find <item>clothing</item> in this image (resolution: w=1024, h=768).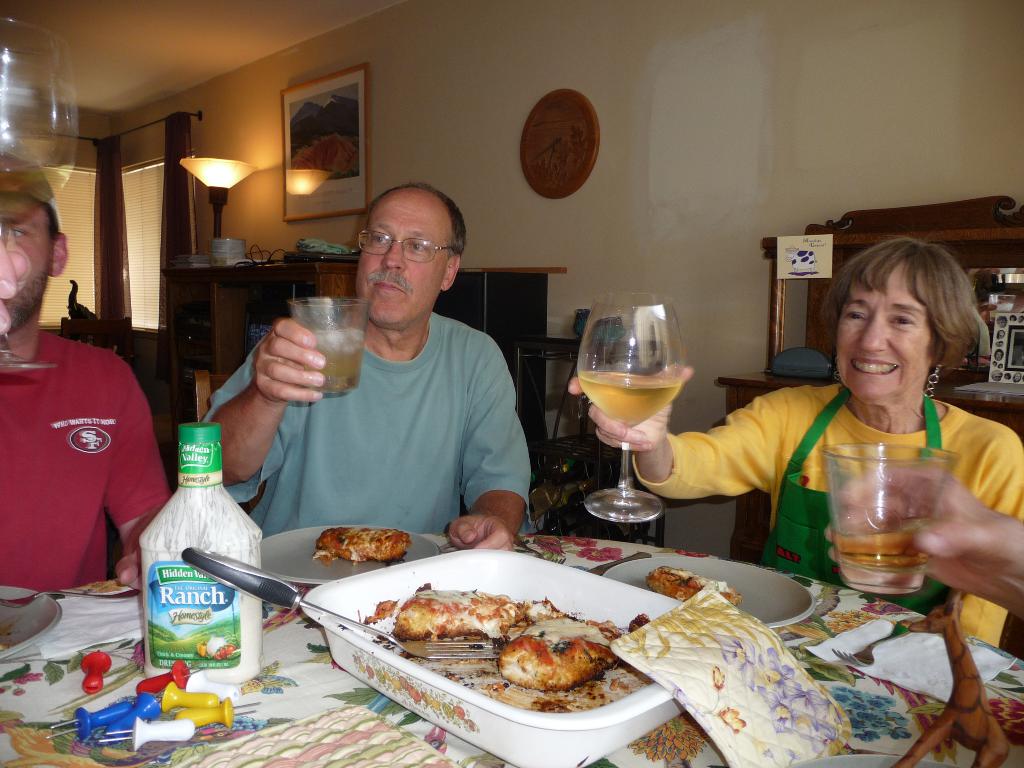
{"left": 208, "top": 310, "right": 534, "bottom": 534}.
